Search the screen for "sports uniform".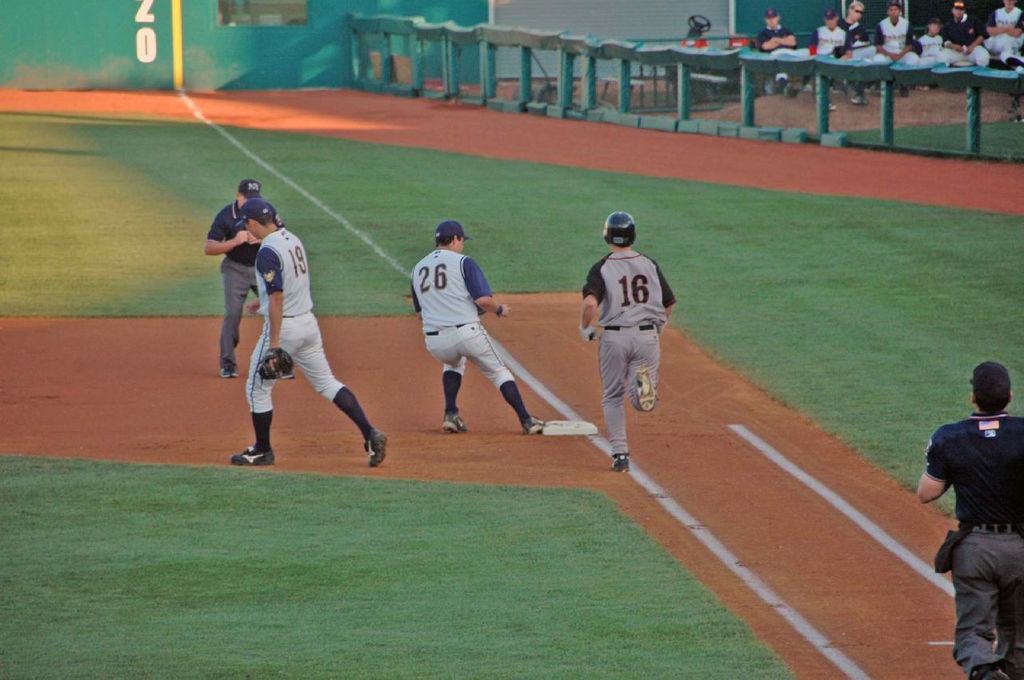
Found at detection(844, 0, 871, 93).
